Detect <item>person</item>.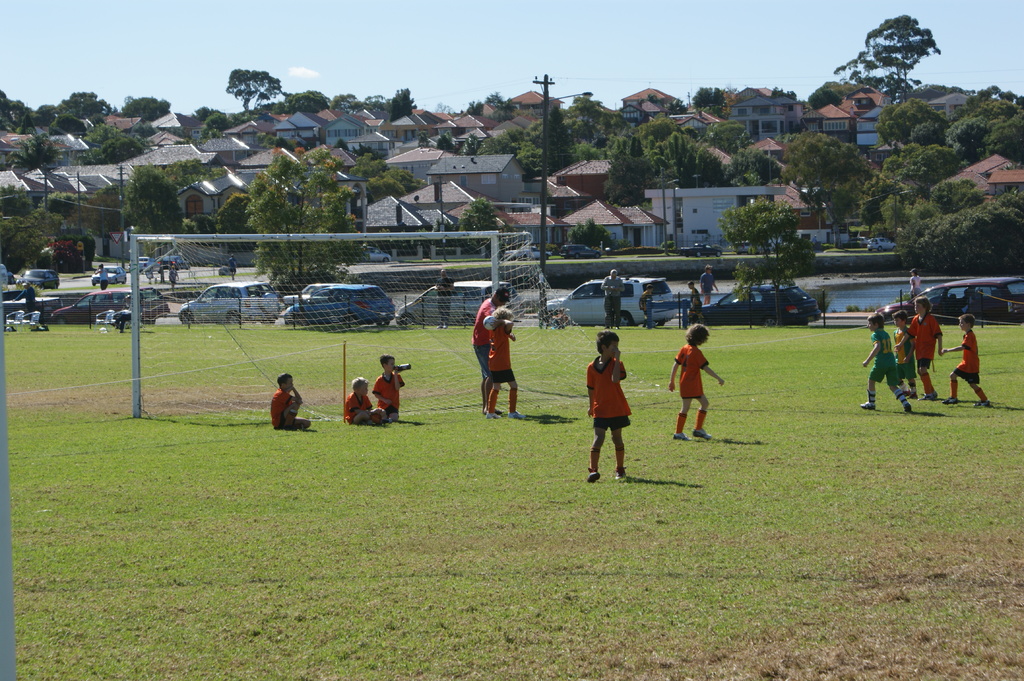
Detected at <bbox>486, 306, 527, 419</bbox>.
